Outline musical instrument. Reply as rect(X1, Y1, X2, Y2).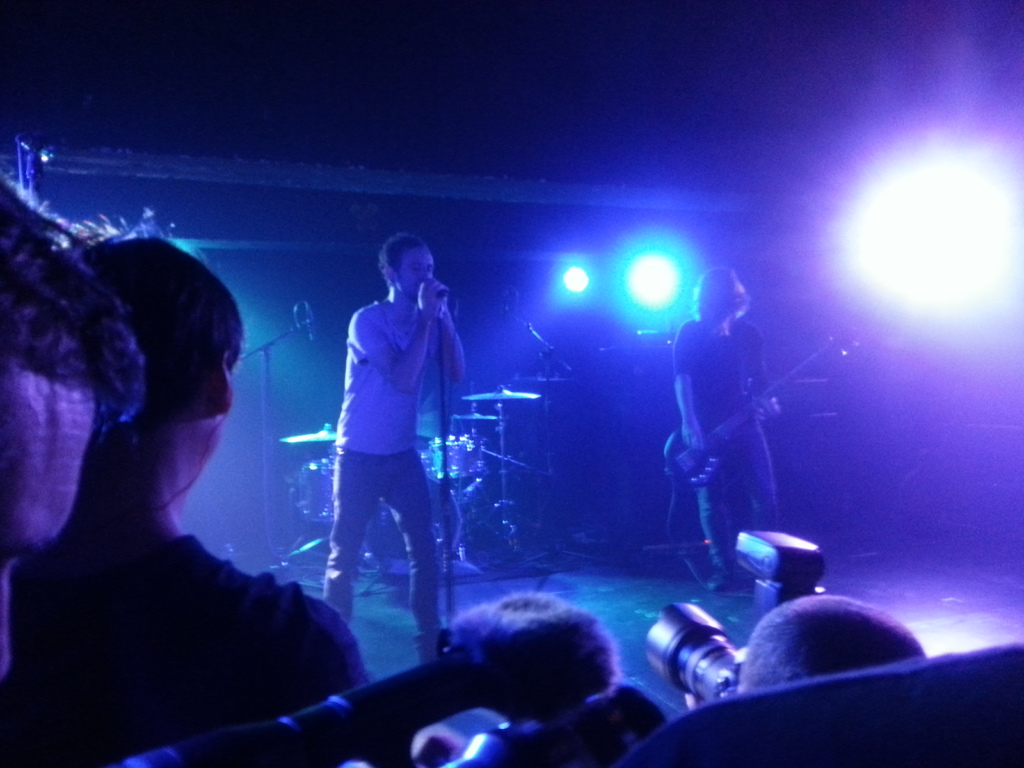
rect(666, 331, 877, 484).
